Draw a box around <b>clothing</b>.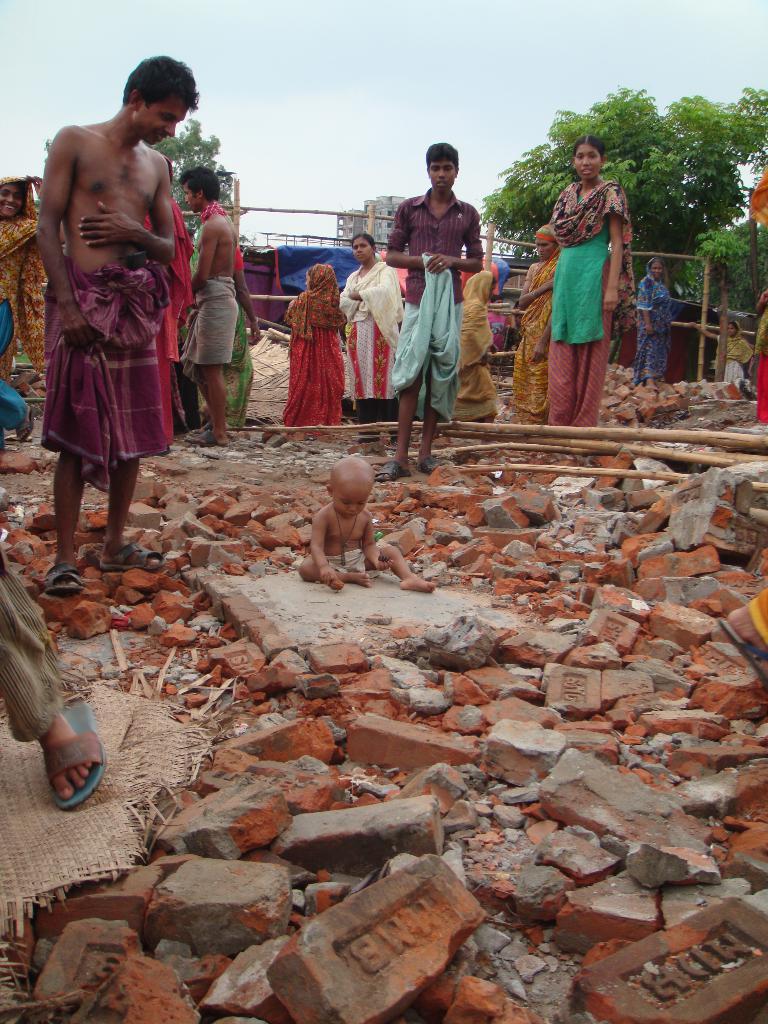
left=387, top=188, right=483, bottom=417.
